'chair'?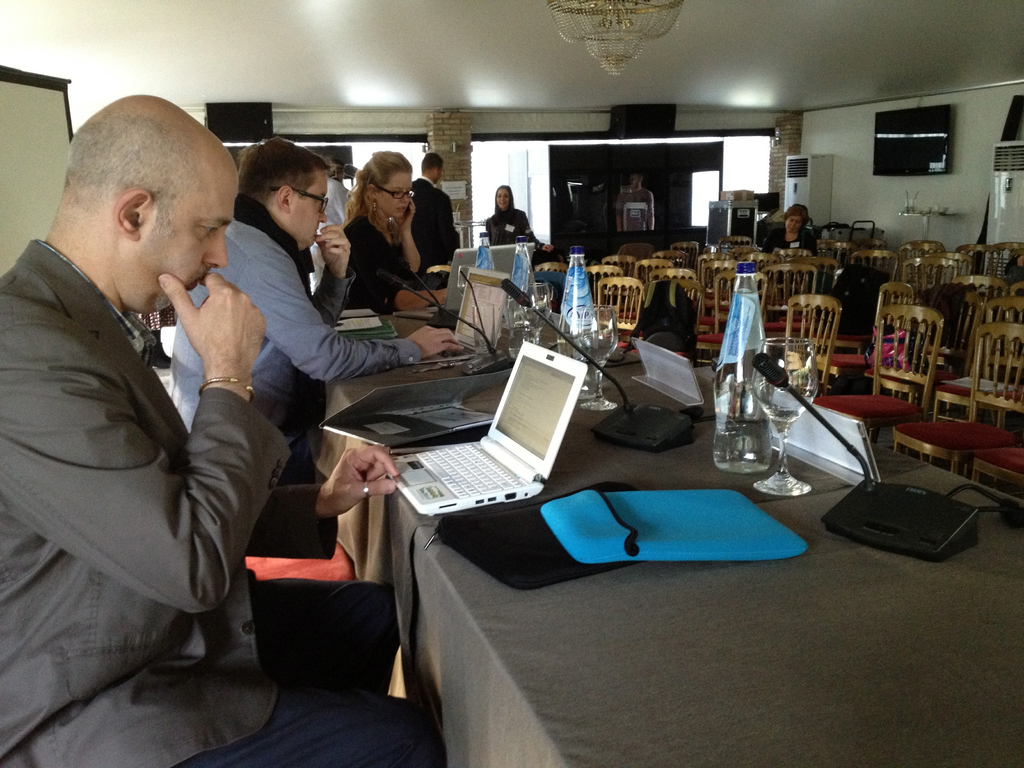
bbox=(755, 259, 815, 343)
